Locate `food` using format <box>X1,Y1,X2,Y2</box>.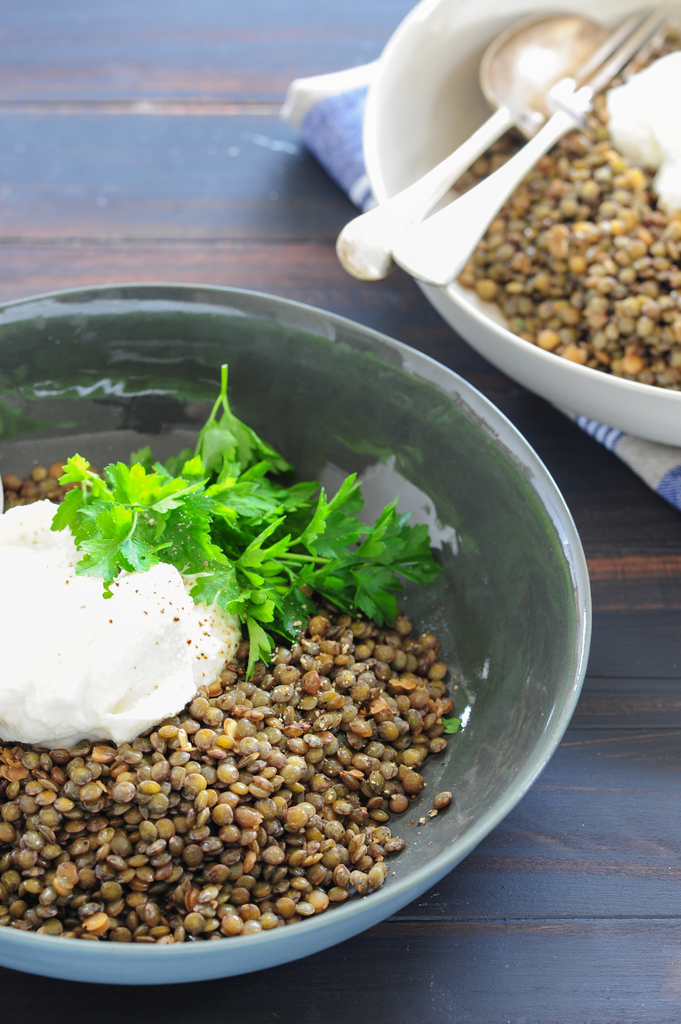
<box>16,352,504,945</box>.
